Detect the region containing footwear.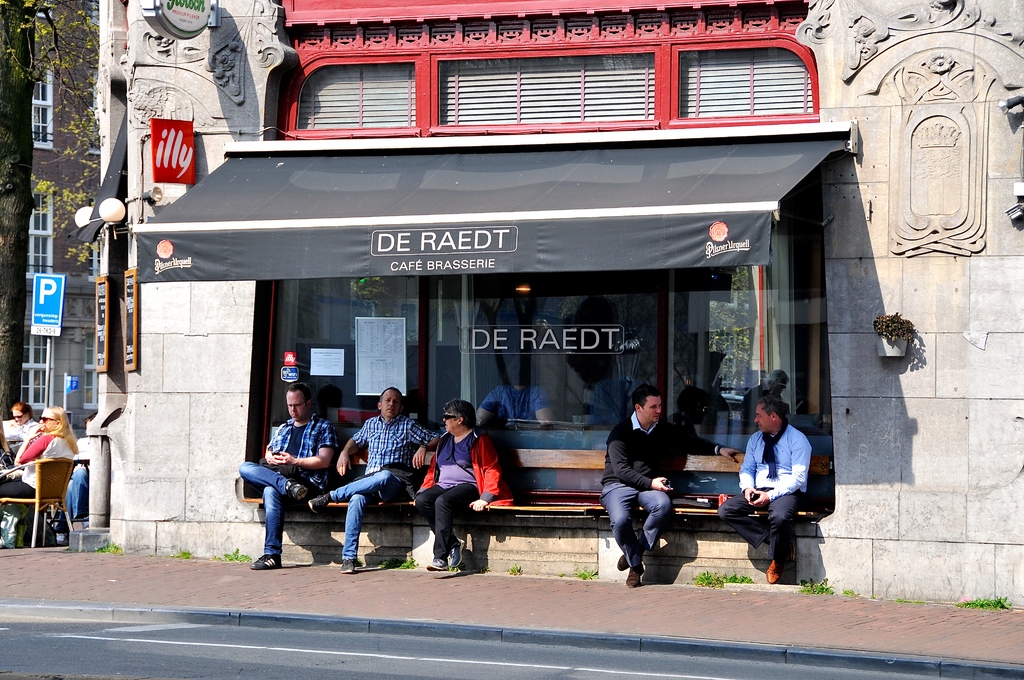
region(765, 560, 780, 585).
